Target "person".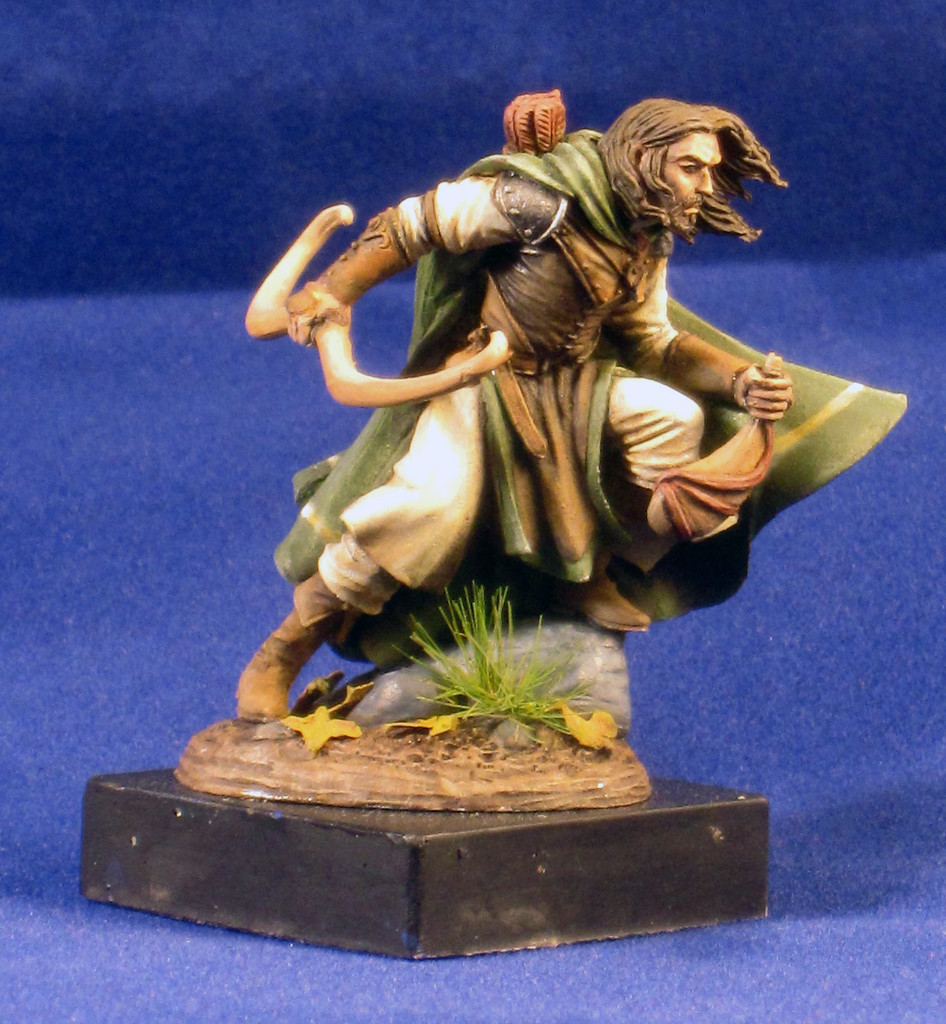
Target region: rect(258, 77, 924, 738).
